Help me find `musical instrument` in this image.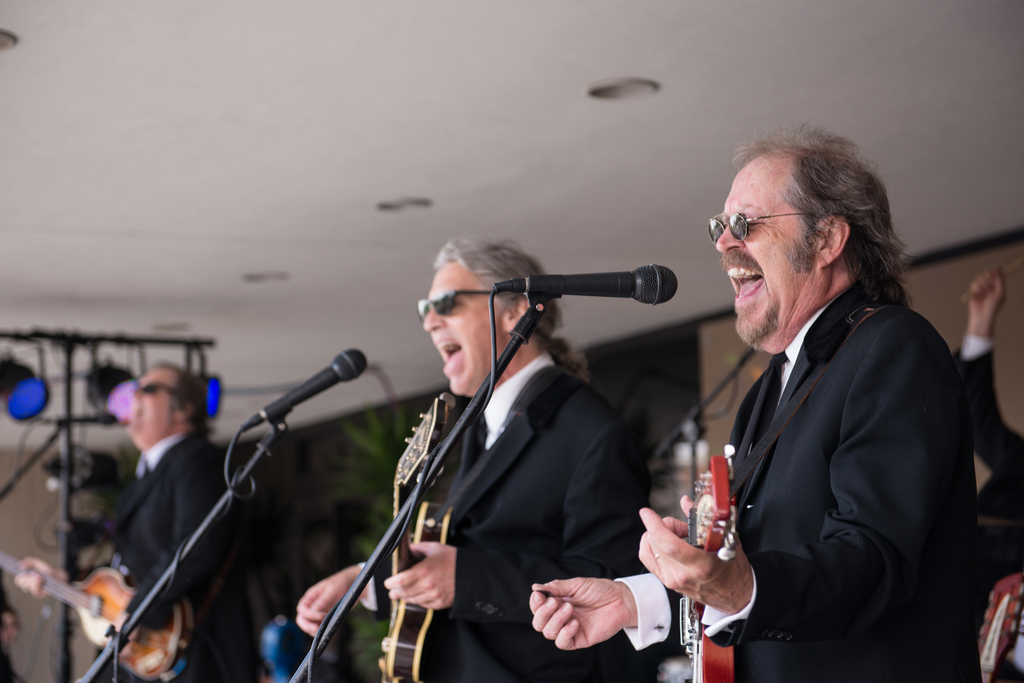
Found it: bbox=[673, 446, 747, 682].
